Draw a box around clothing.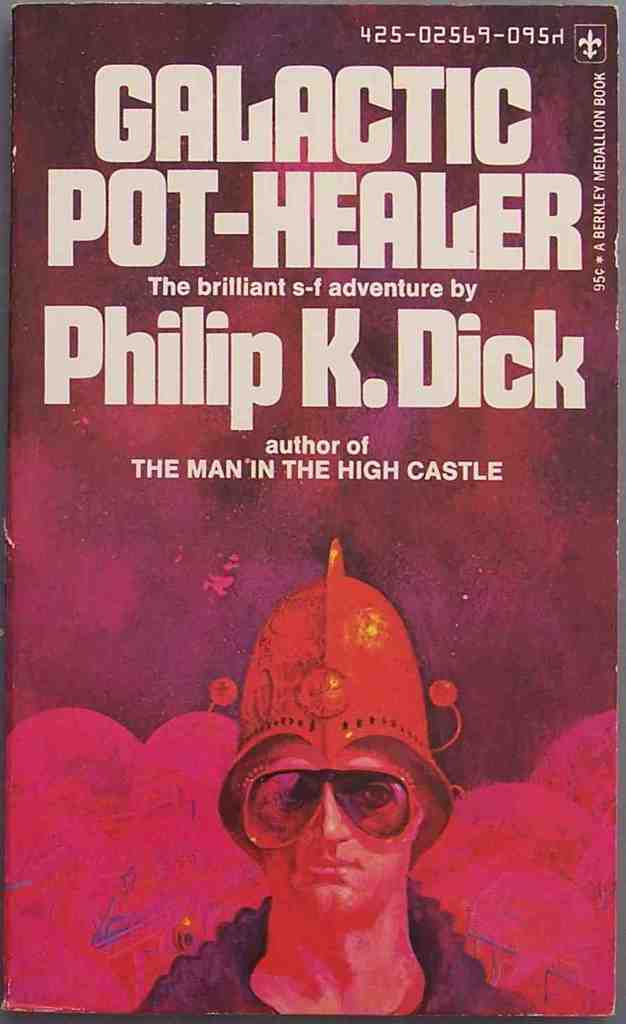
[x1=133, y1=869, x2=534, y2=1023].
